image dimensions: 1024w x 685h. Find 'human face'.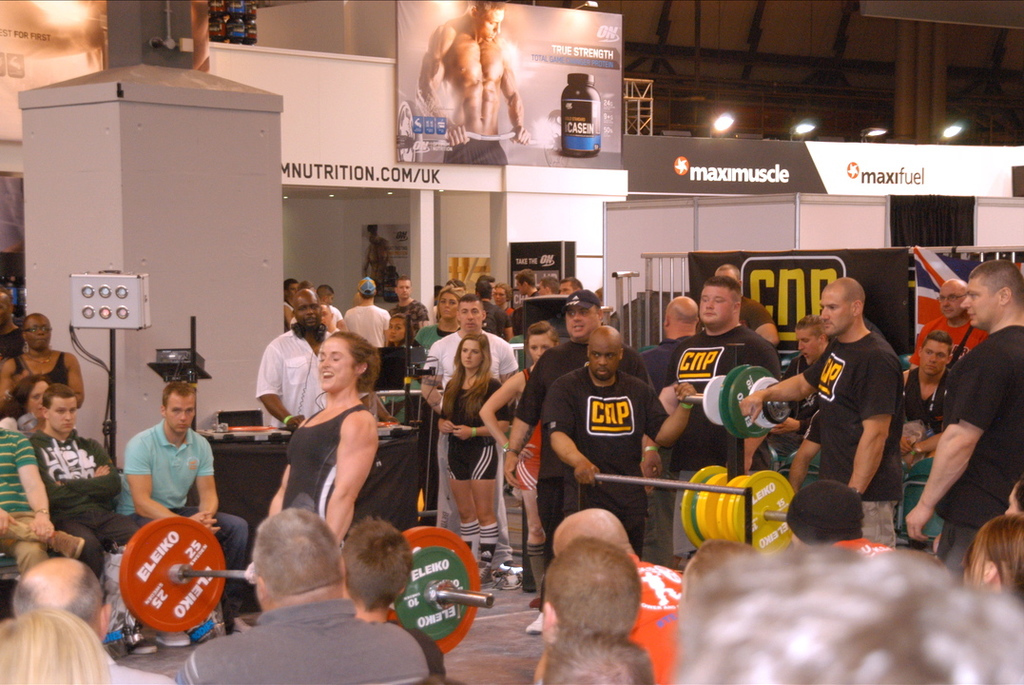
(538,281,545,291).
